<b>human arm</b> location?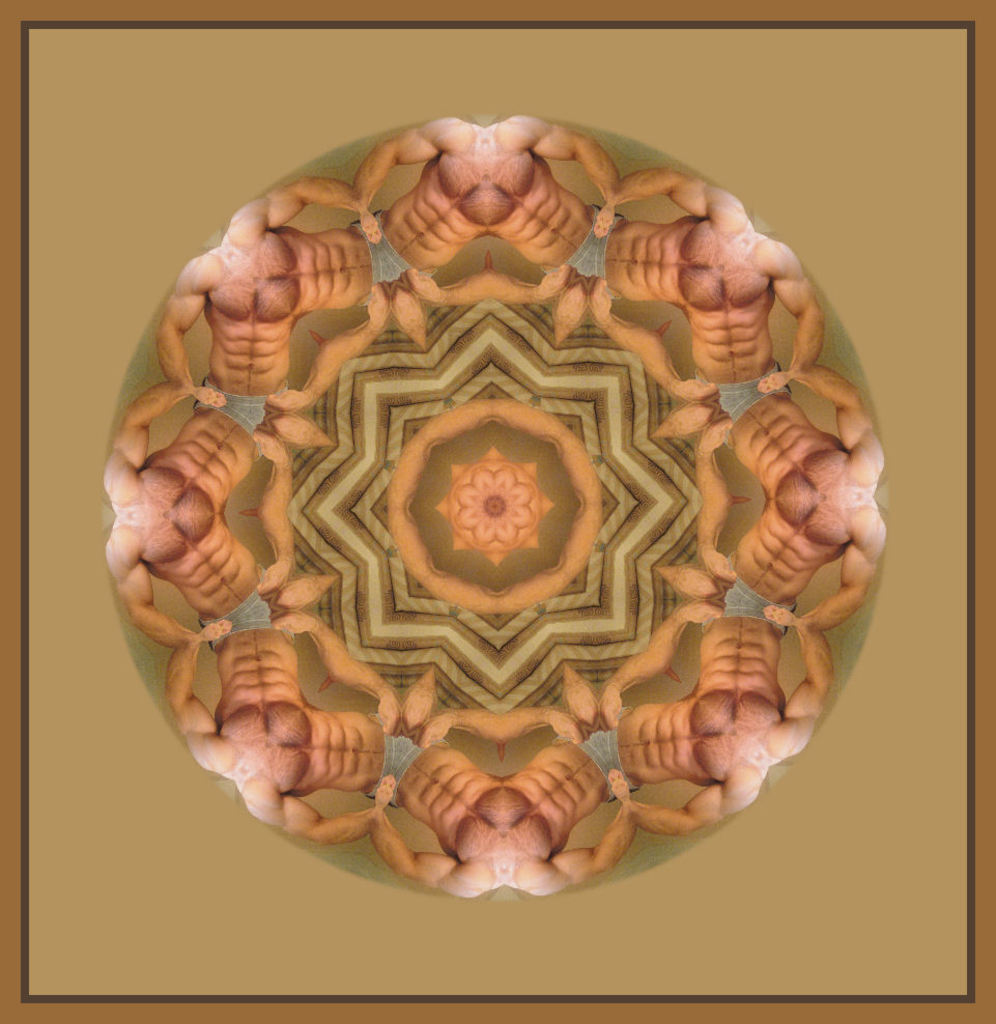
l=644, t=597, r=736, b=664
